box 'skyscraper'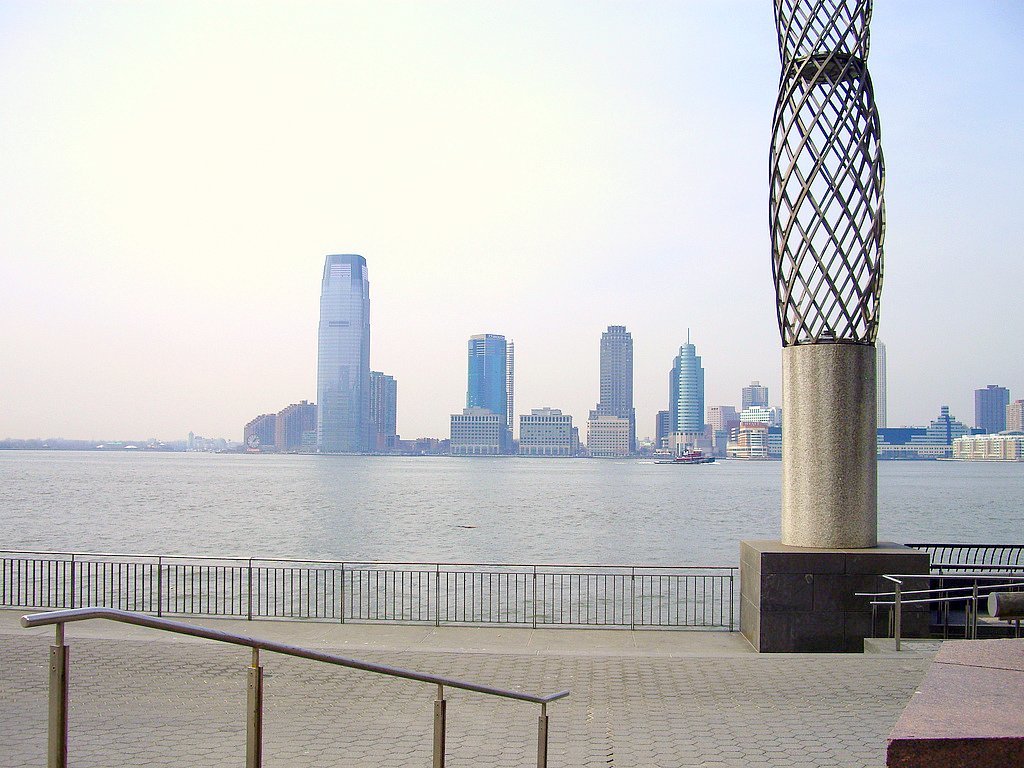
detection(310, 249, 372, 449)
